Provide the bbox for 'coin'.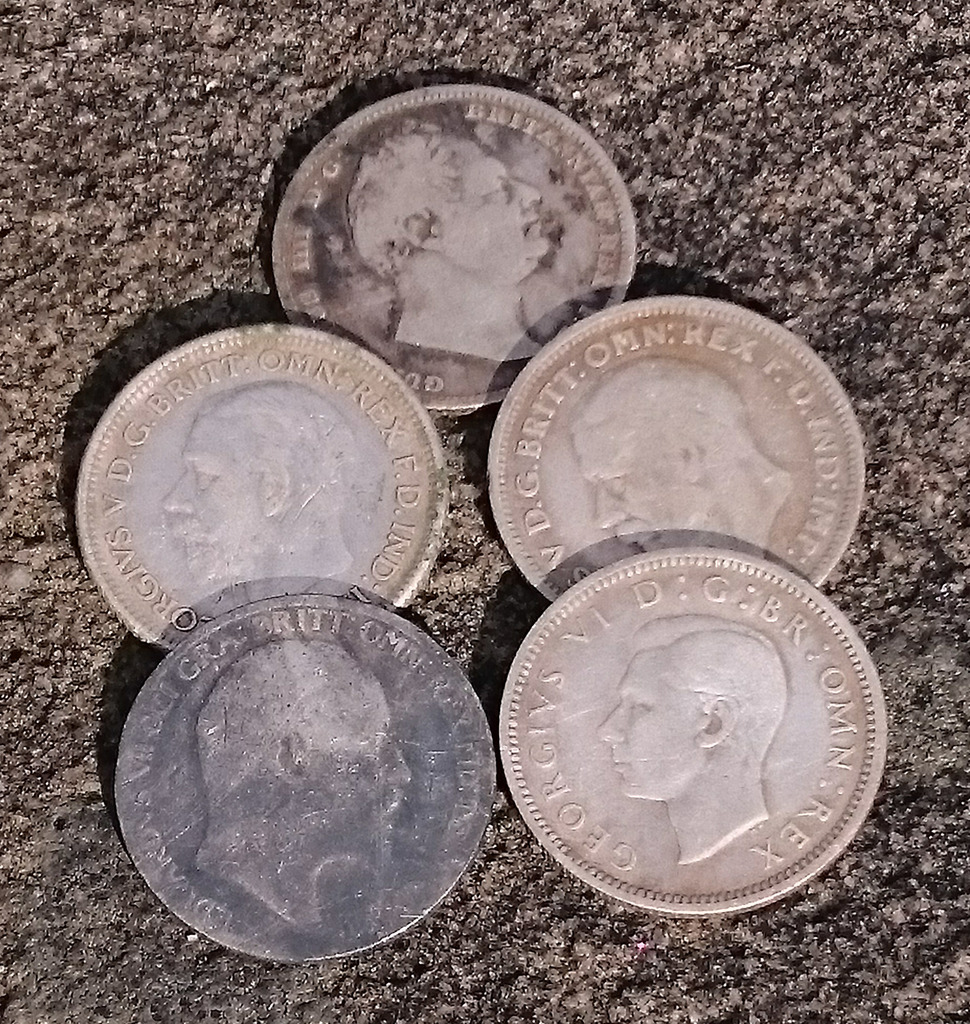
489:539:903:934.
